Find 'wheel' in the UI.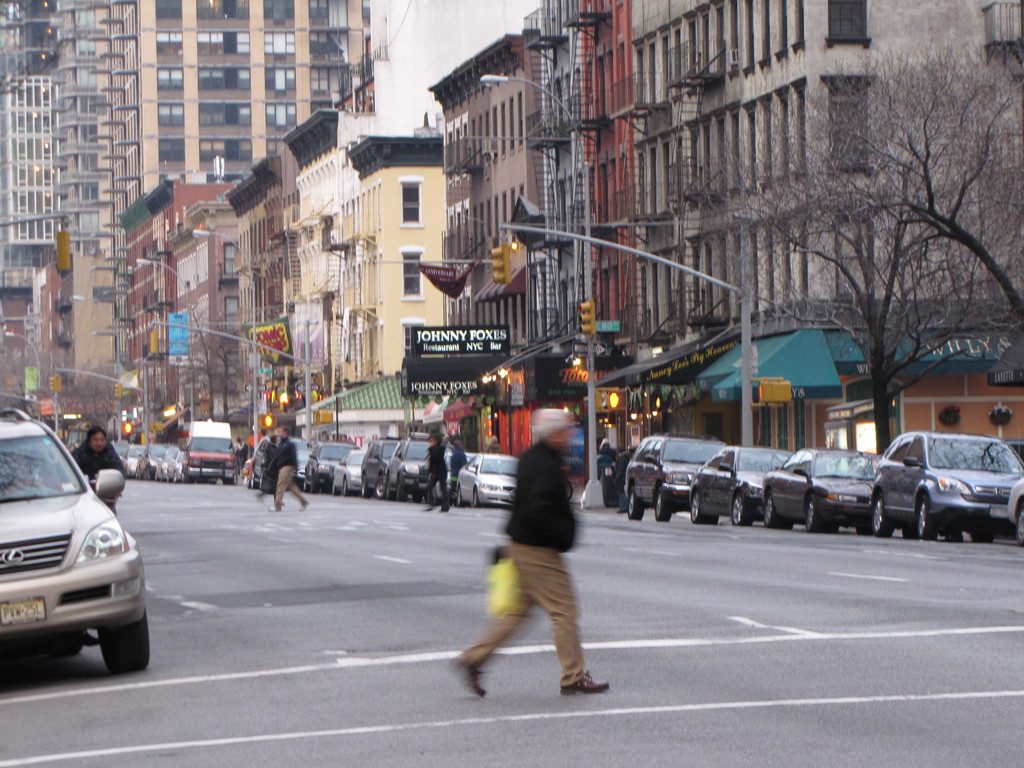
UI element at box=[727, 493, 752, 525].
